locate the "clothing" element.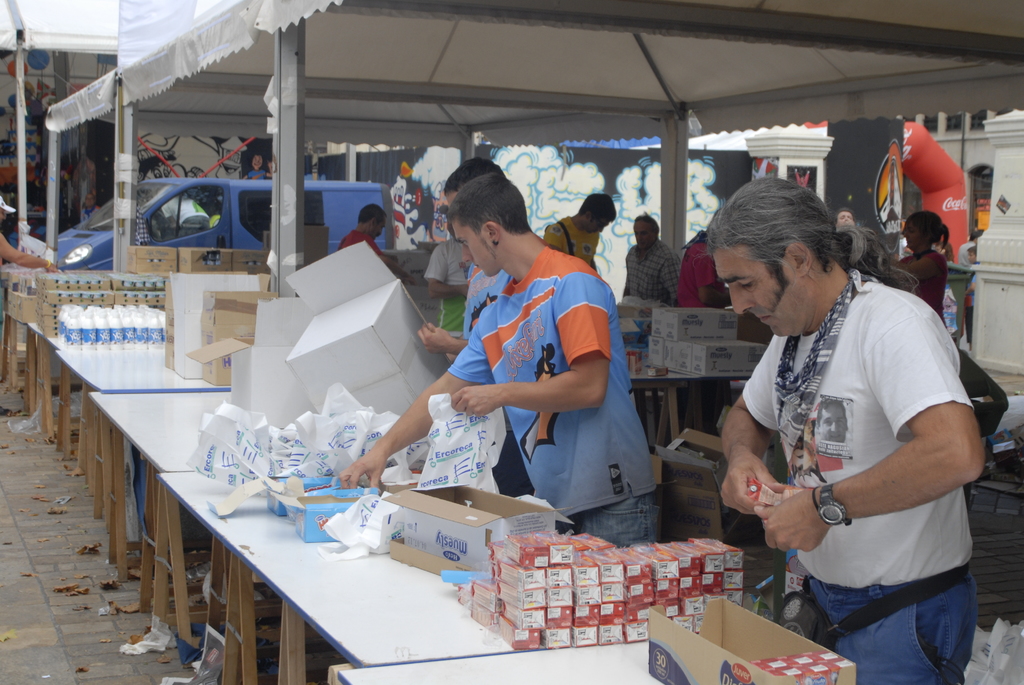
Element bbox: bbox(898, 255, 956, 324).
